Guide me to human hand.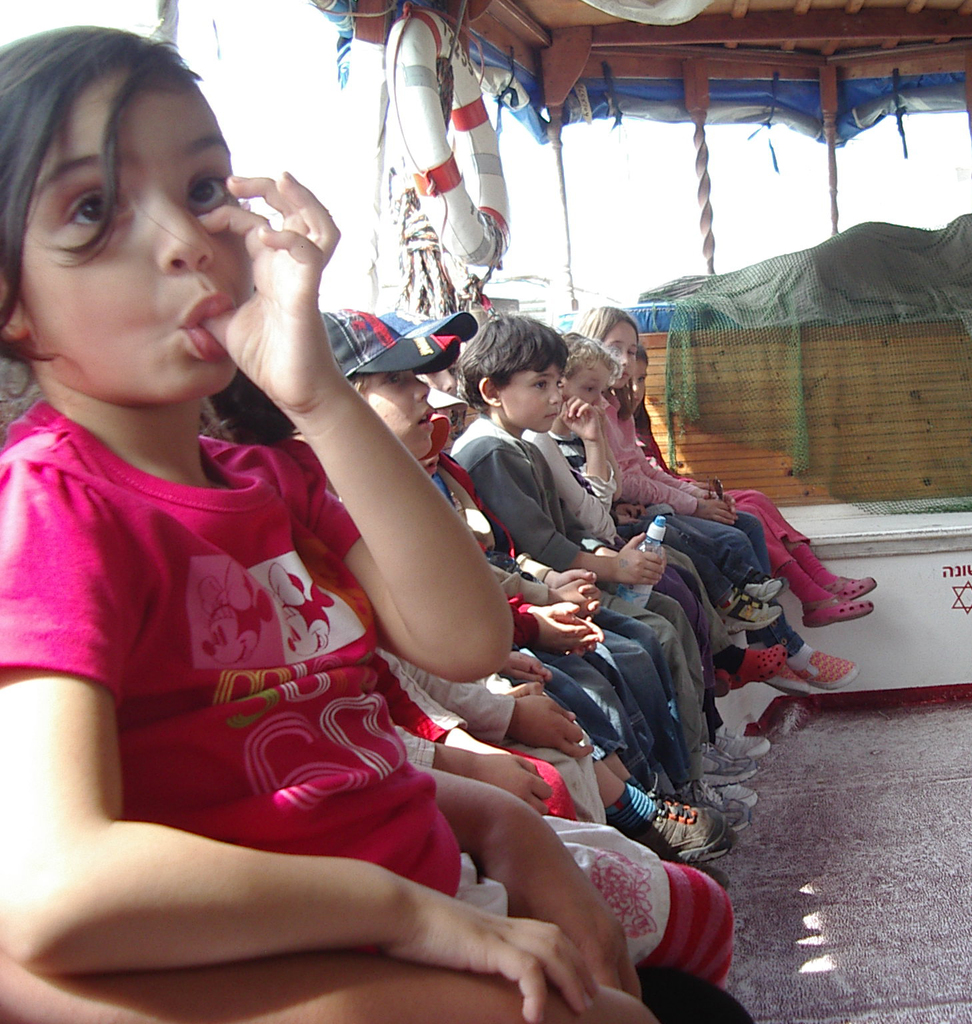
Guidance: box=[505, 695, 595, 757].
